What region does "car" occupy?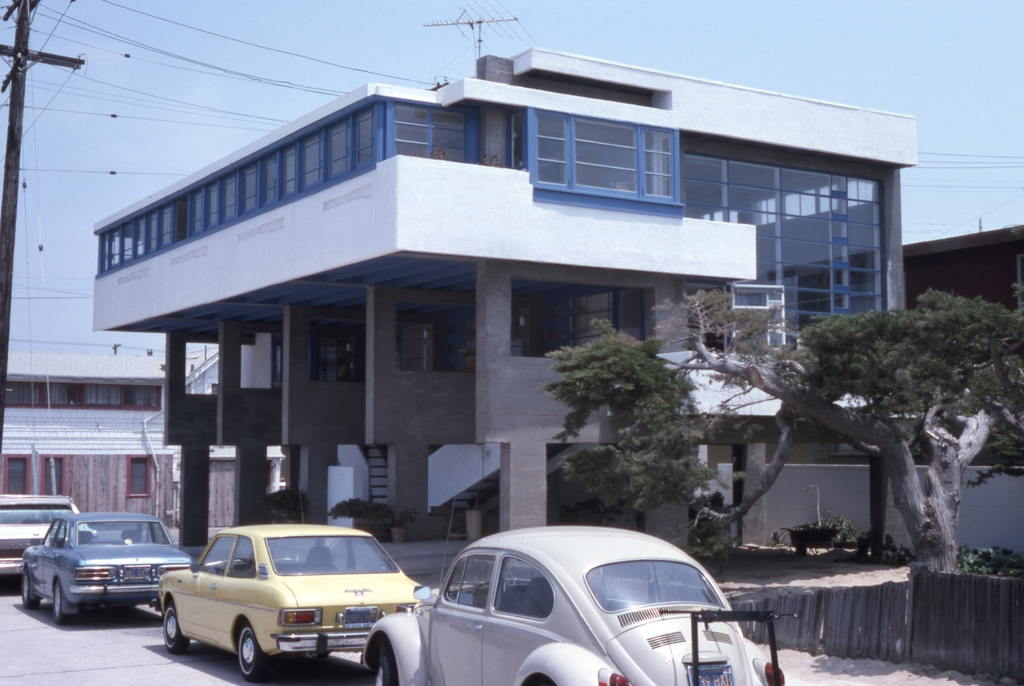
[x1=0, y1=495, x2=83, y2=574].
